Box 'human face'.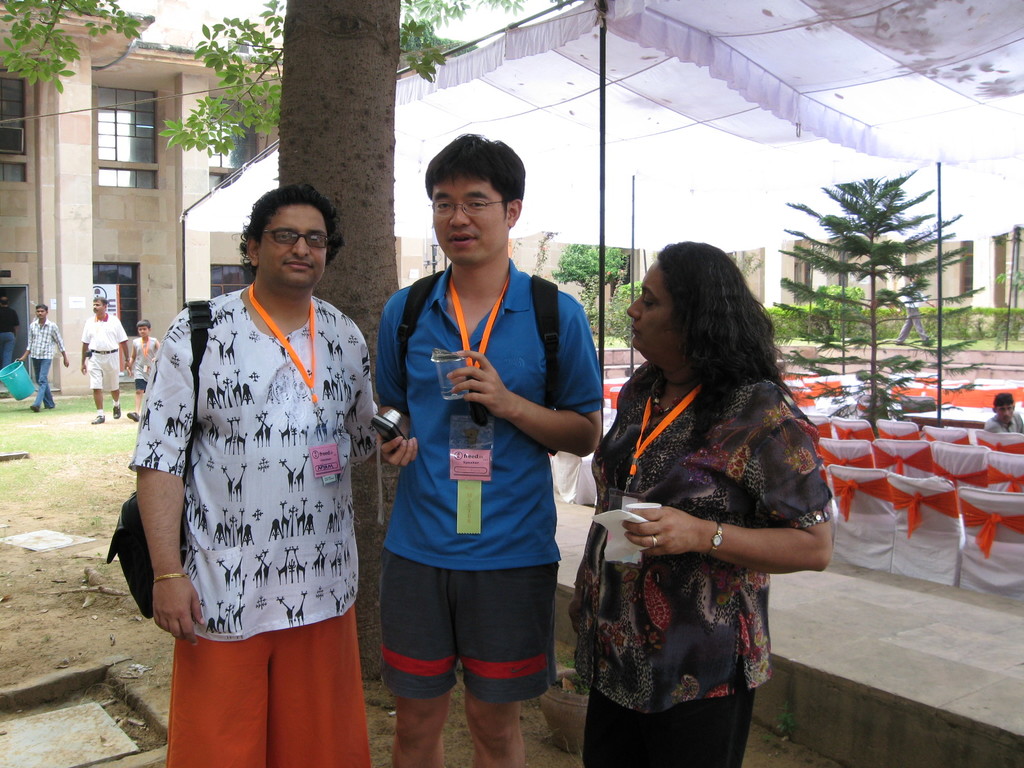
260 202 329 289.
